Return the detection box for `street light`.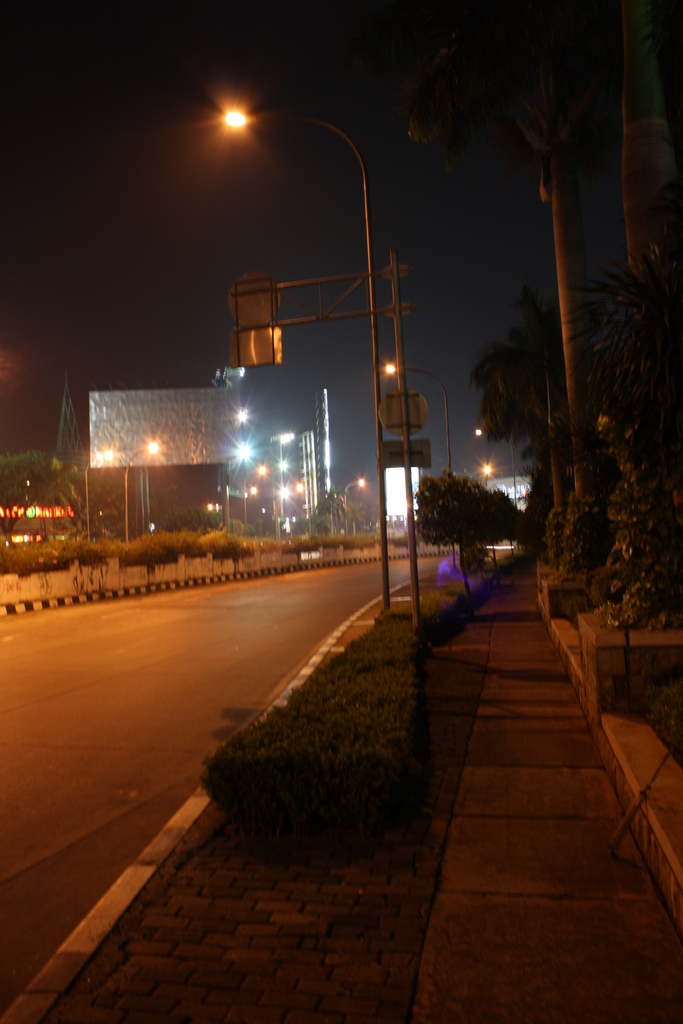
left=345, top=474, right=366, bottom=532.
